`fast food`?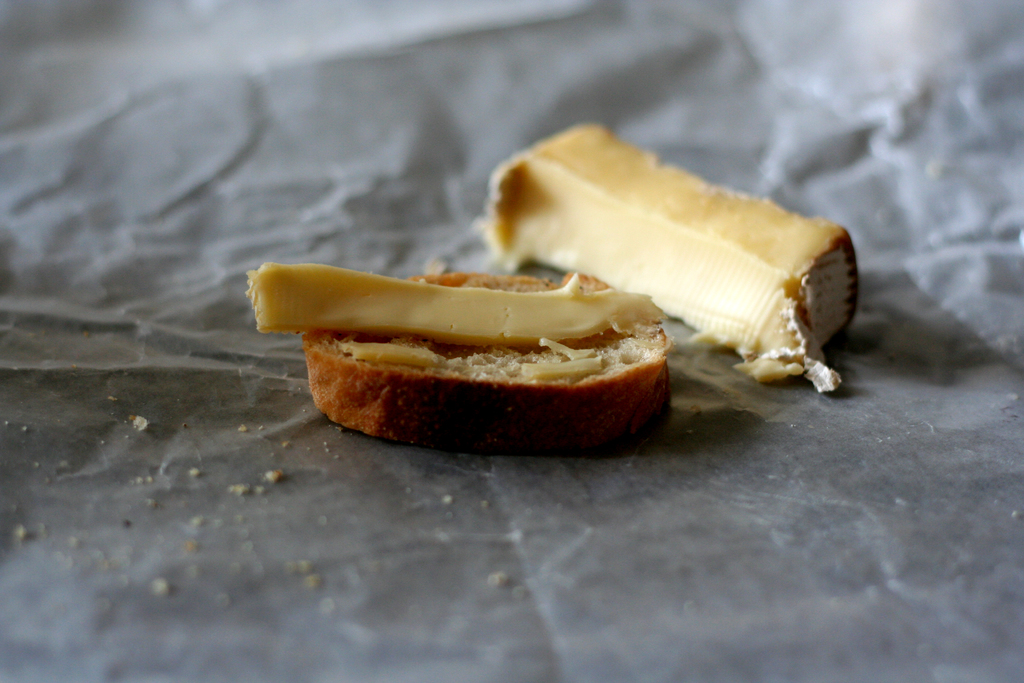
box=[486, 124, 861, 389]
